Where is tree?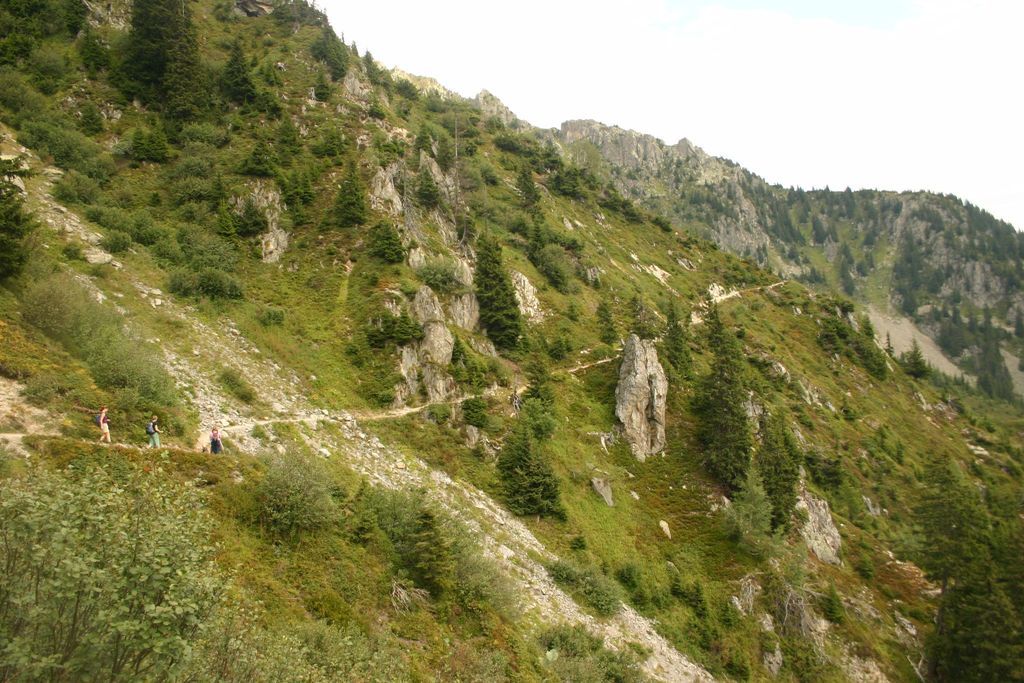
left=400, top=499, right=456, bottom=587.
